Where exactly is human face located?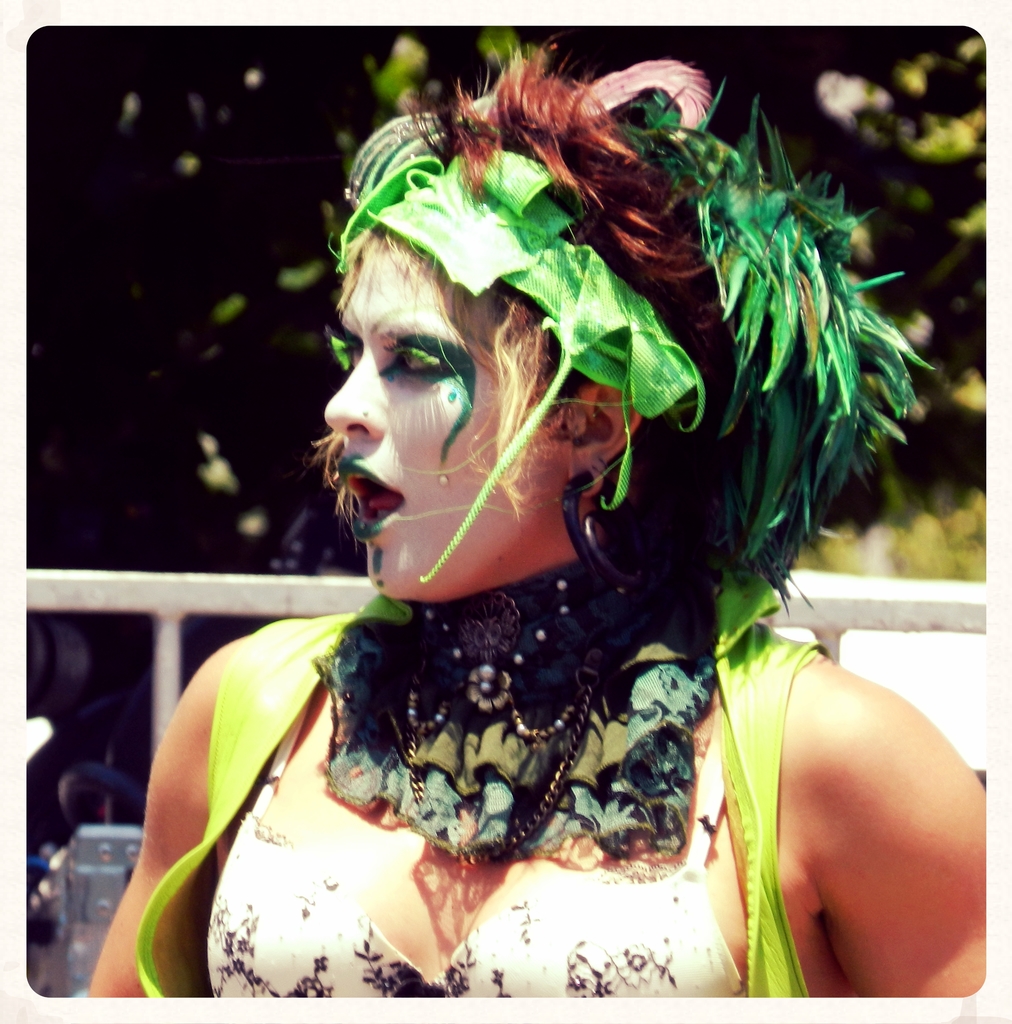
Its bounding box is <bbox>320, 214, 580, 604</bbox>.
